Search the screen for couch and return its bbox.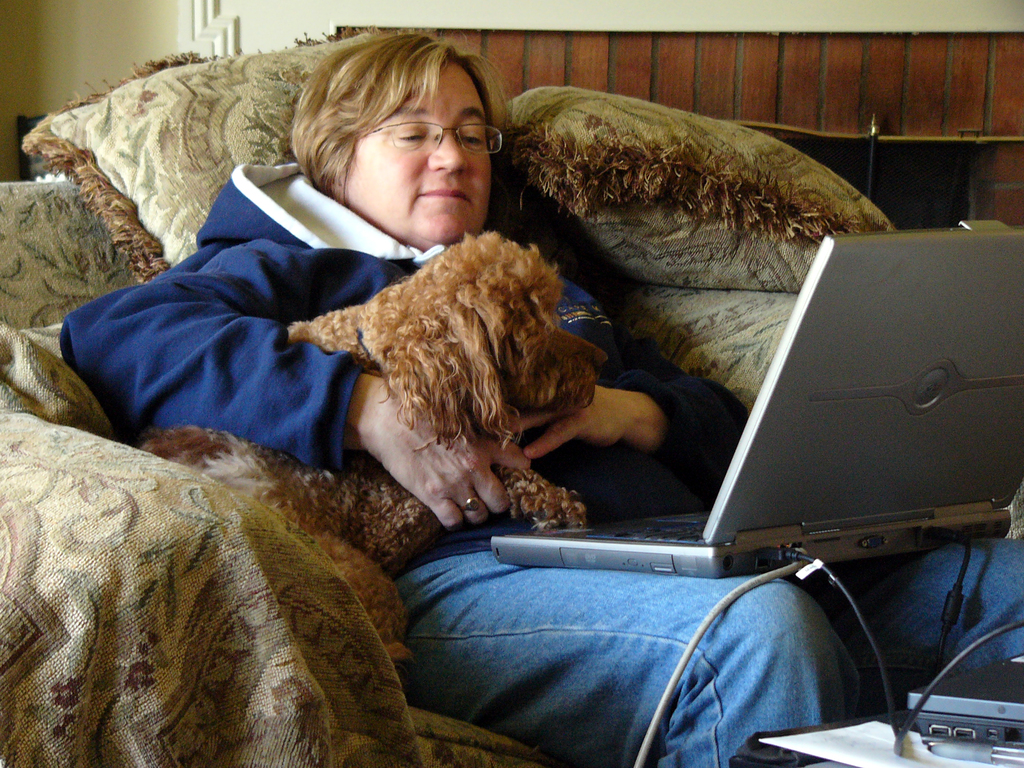
Found: bbox=[0, 77, 920, 747].
